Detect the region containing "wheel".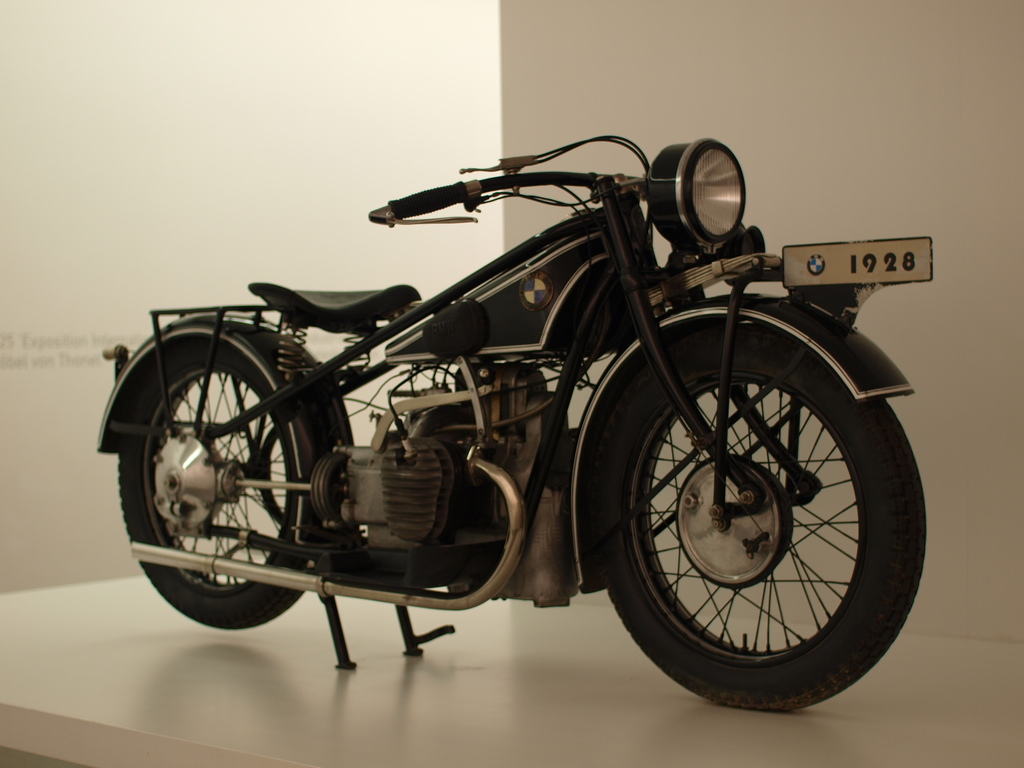
[116, 342, 319, 628].
